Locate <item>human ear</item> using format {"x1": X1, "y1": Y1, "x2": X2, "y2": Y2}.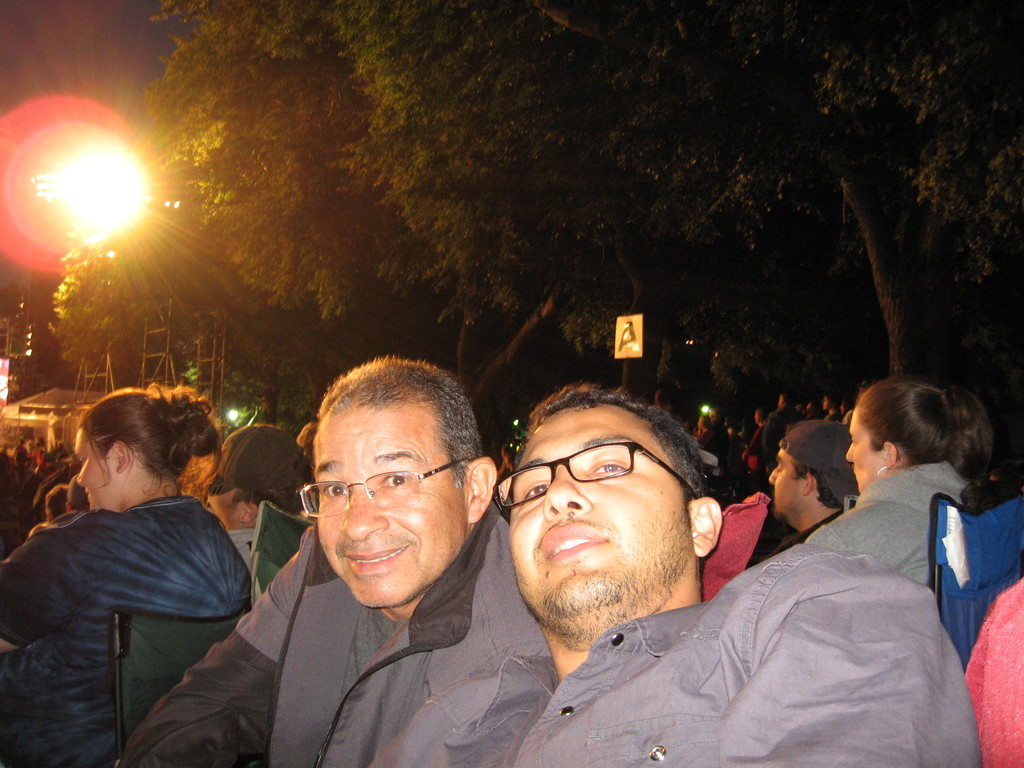
{"x1": 468, "y1": 460, "x2": 497, "y2": 520}.
